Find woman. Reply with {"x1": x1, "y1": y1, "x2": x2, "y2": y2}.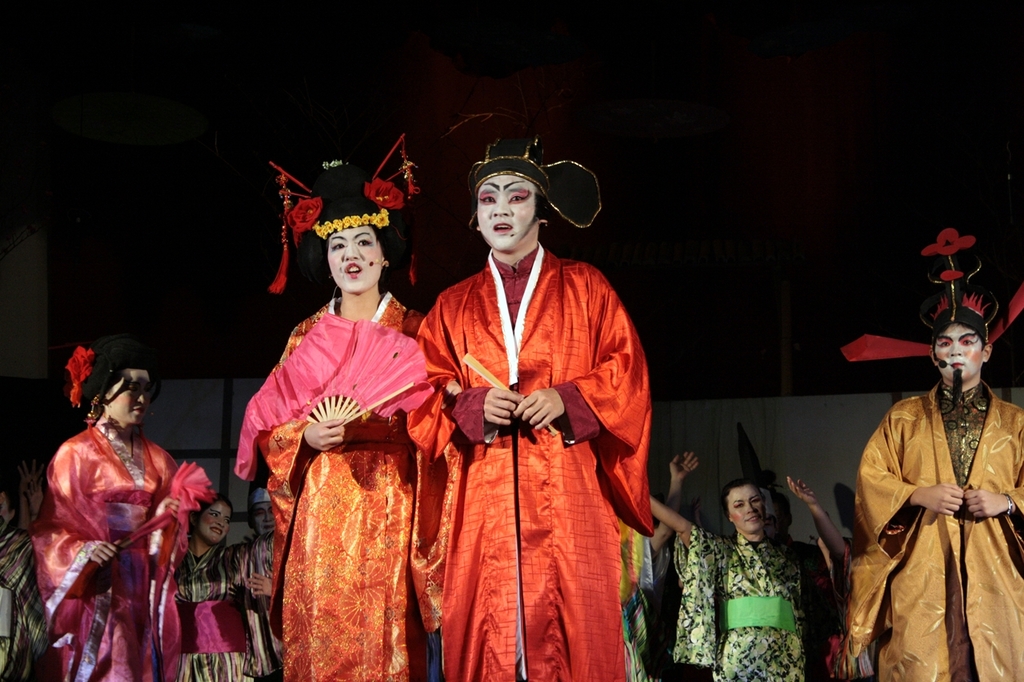
{"x1": 171, "y1": 500, "x2": 254, "y2": 681}.
